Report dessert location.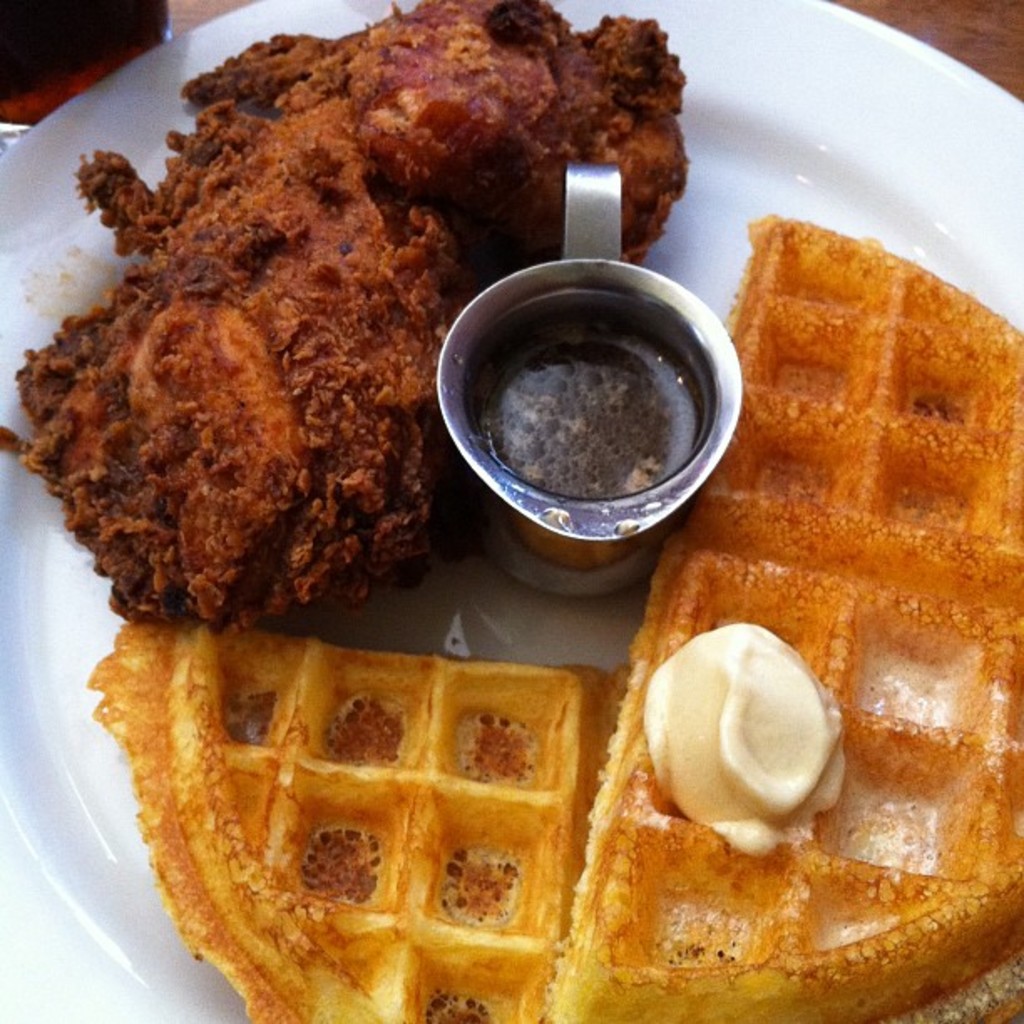
Report: 94, 214, 1022, 1022.
